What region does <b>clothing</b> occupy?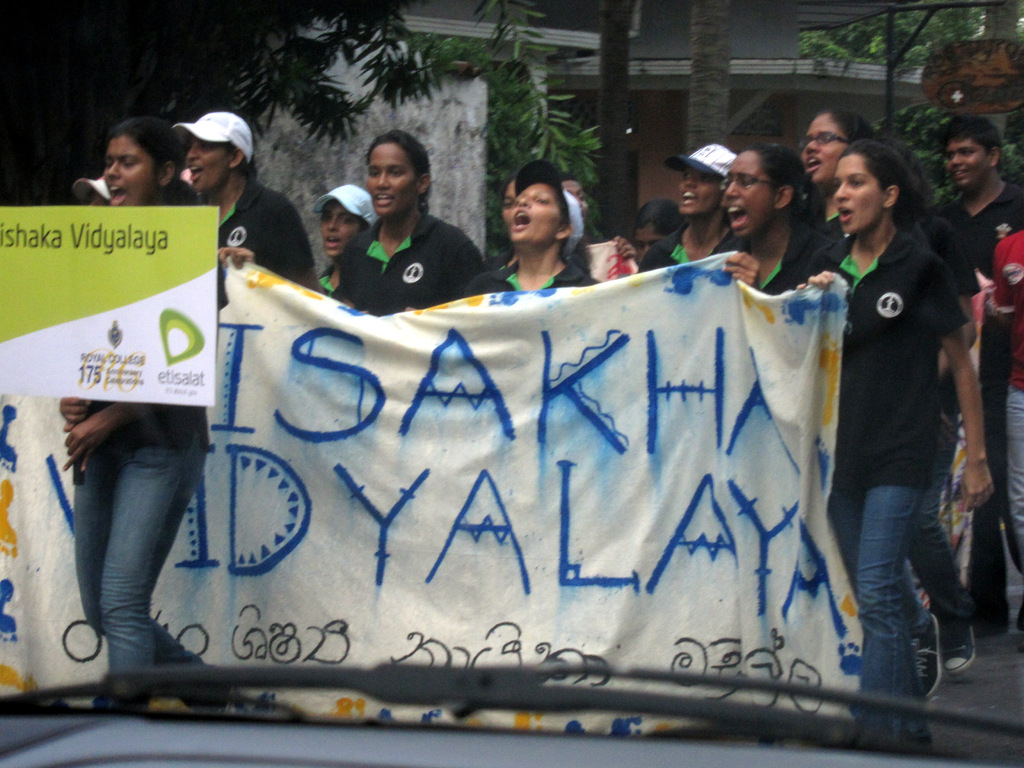
<box>814,138,985,671</box>.
